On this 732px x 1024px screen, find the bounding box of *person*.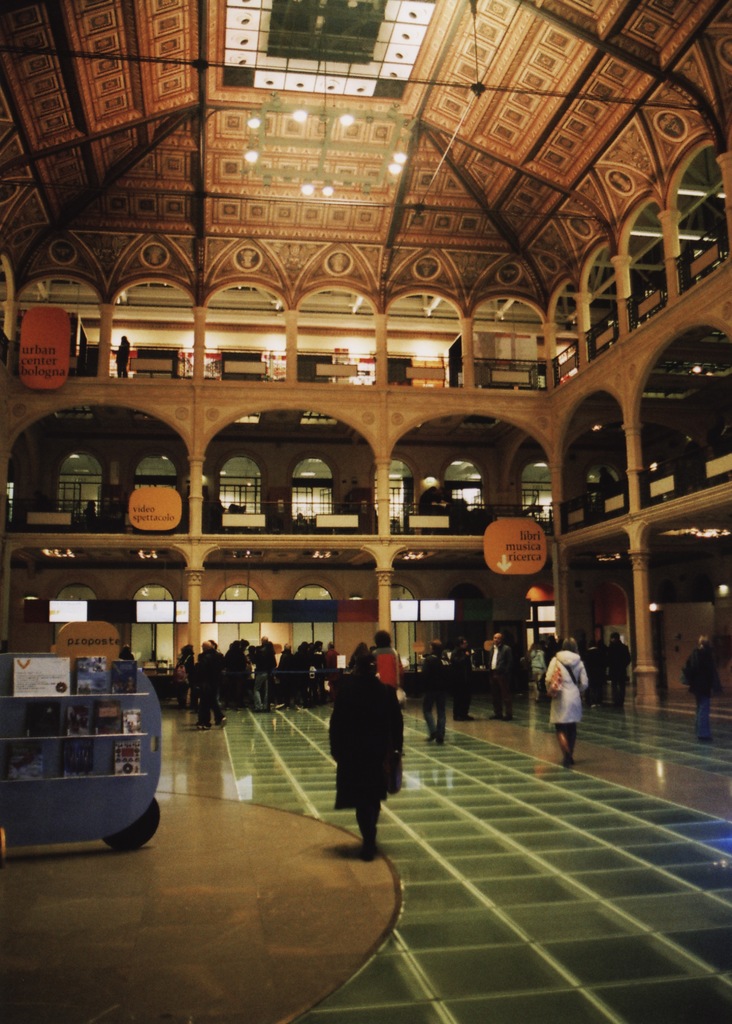
Bounding box: 486/630/516/726.
